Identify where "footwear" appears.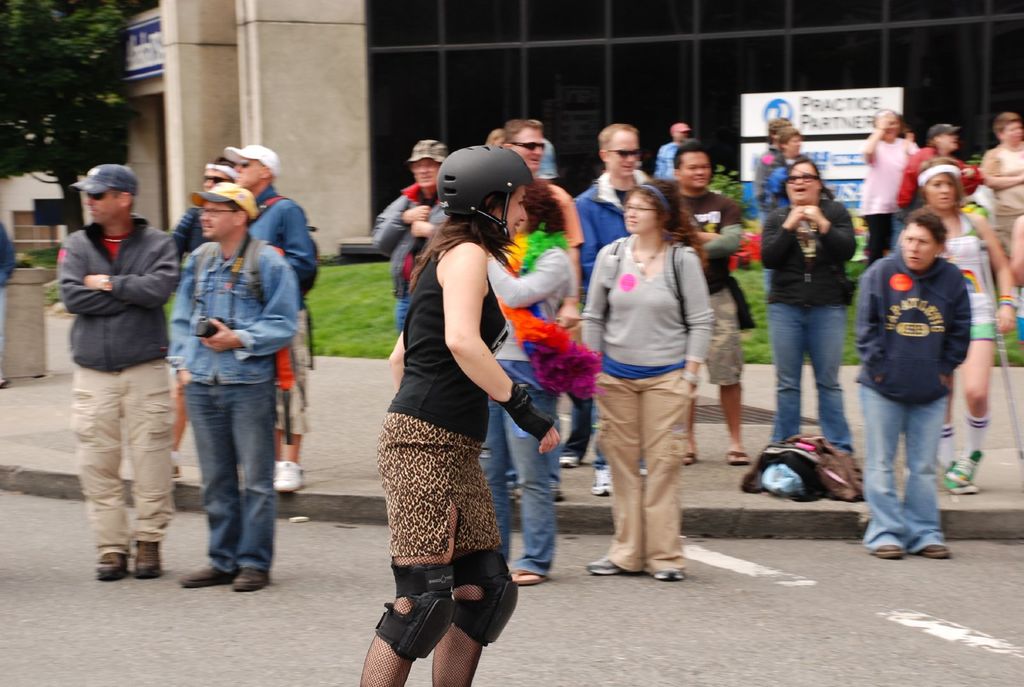
Appears at detection(869, 541, 903, 560).
